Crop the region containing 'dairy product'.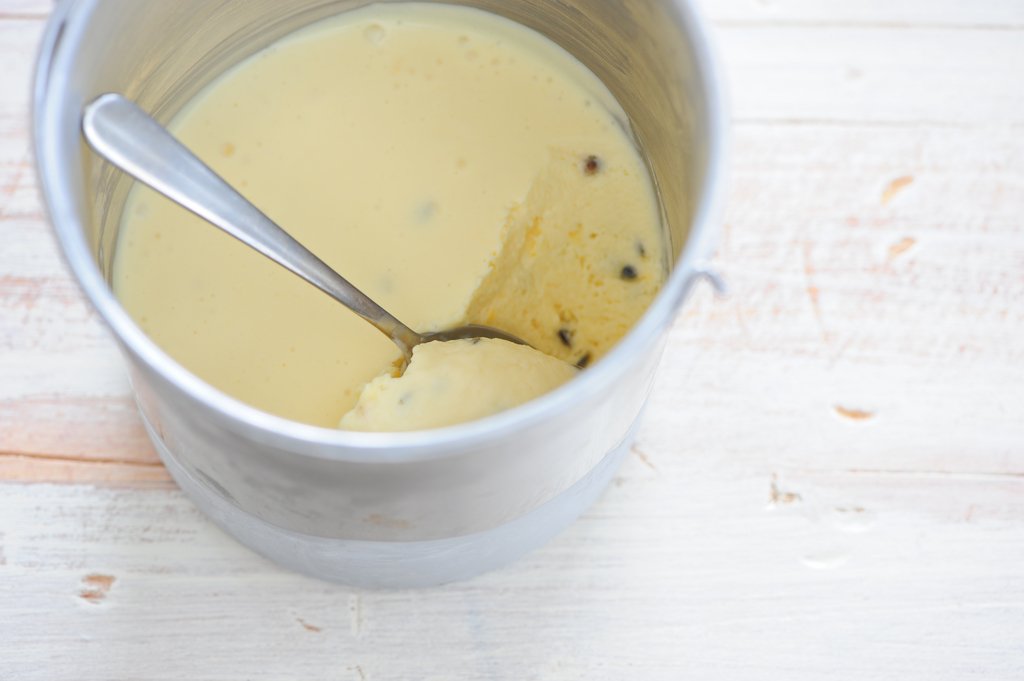
Crop region: pyautogui.locateOnScreen(106, 0, 667, 435).
